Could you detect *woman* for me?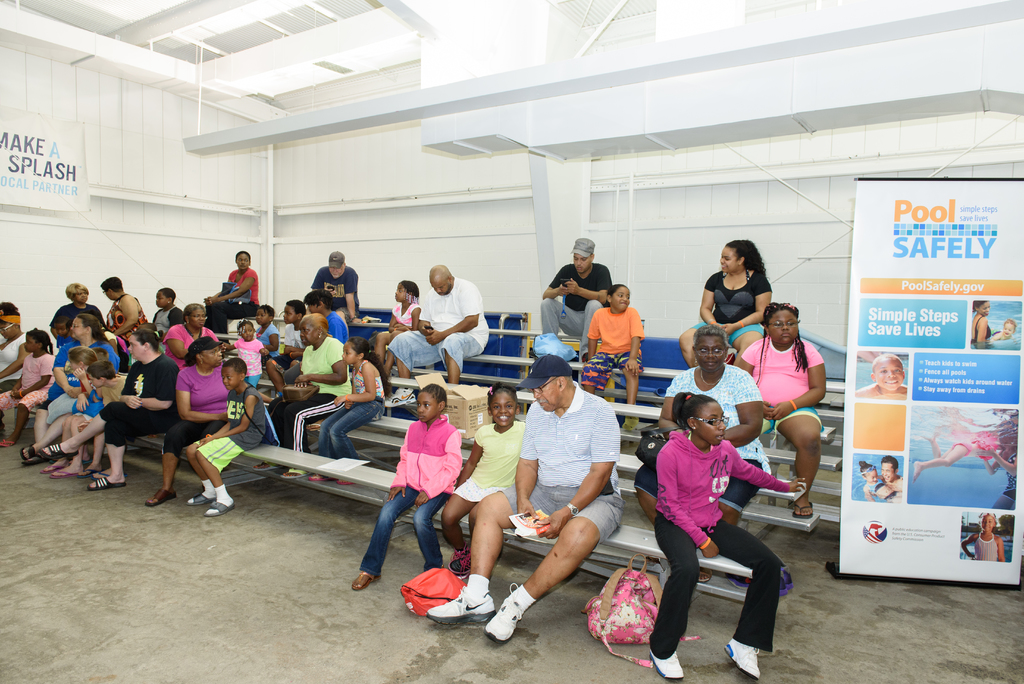
Detection result: [161, 304, 218, 370].
